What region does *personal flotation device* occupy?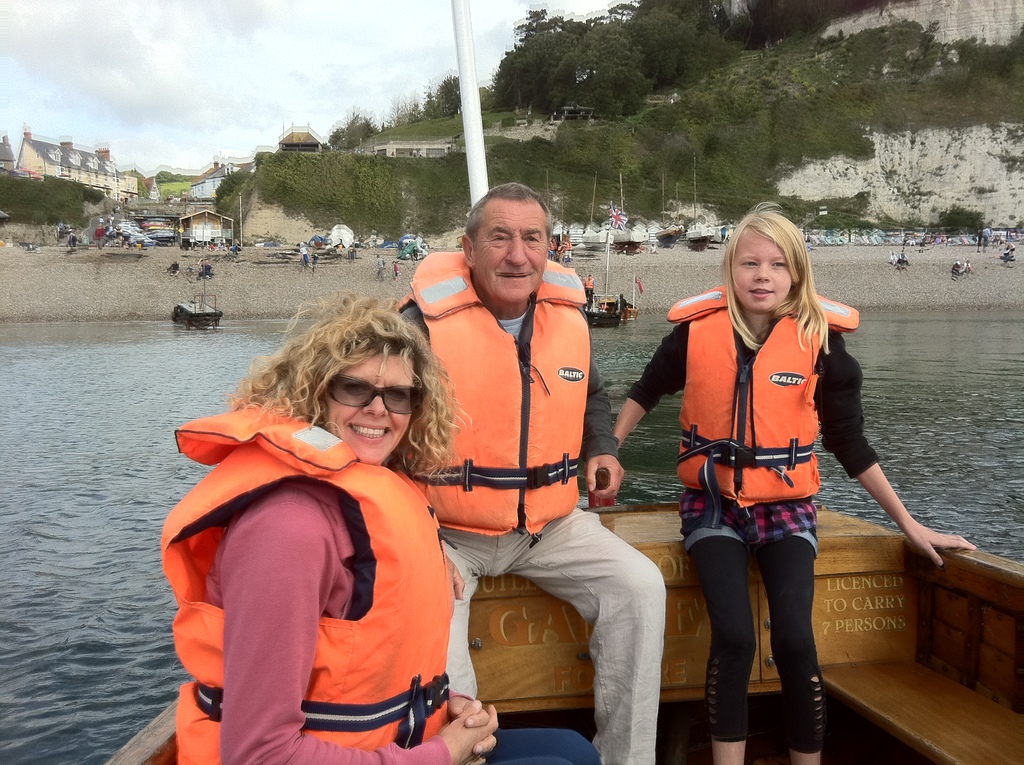
bbox(393, 246, 591, 538).
